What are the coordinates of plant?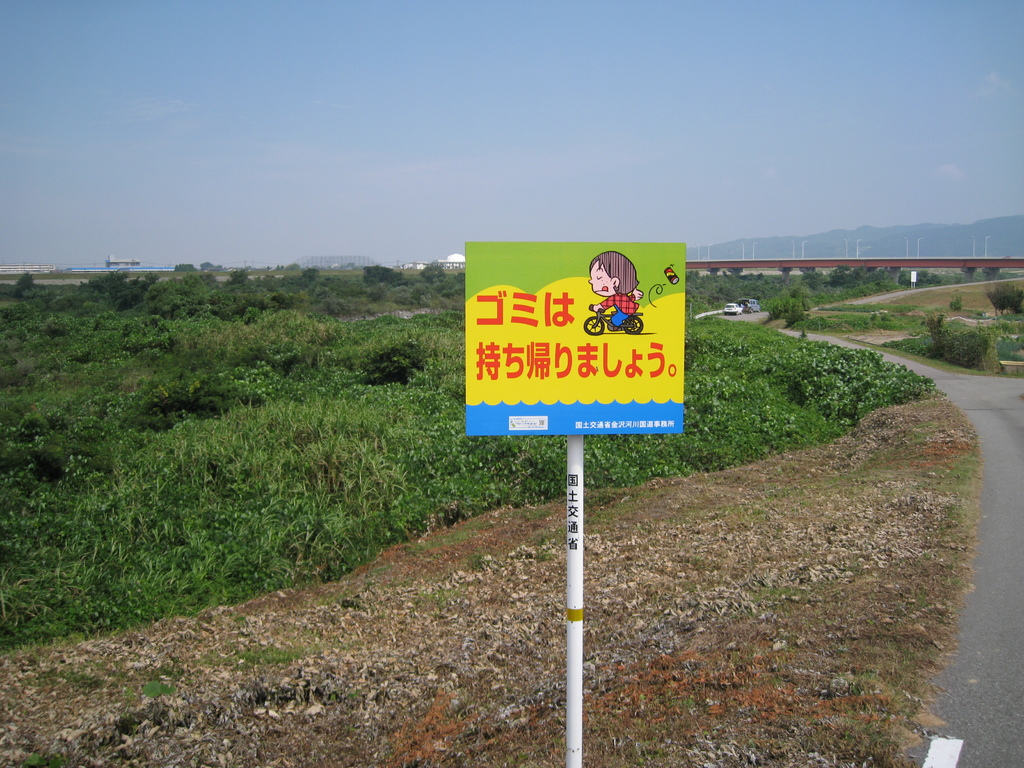
region(865, 616, 879, 629).
